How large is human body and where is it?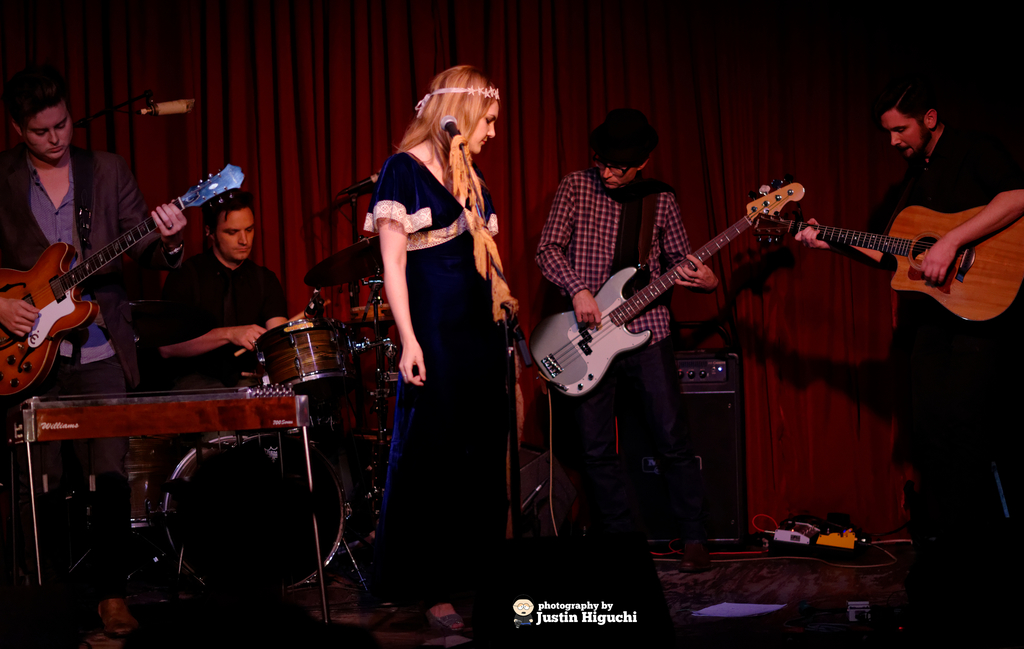
Bounding box: <bbox>0, 83, 185, 634</bbox>.
